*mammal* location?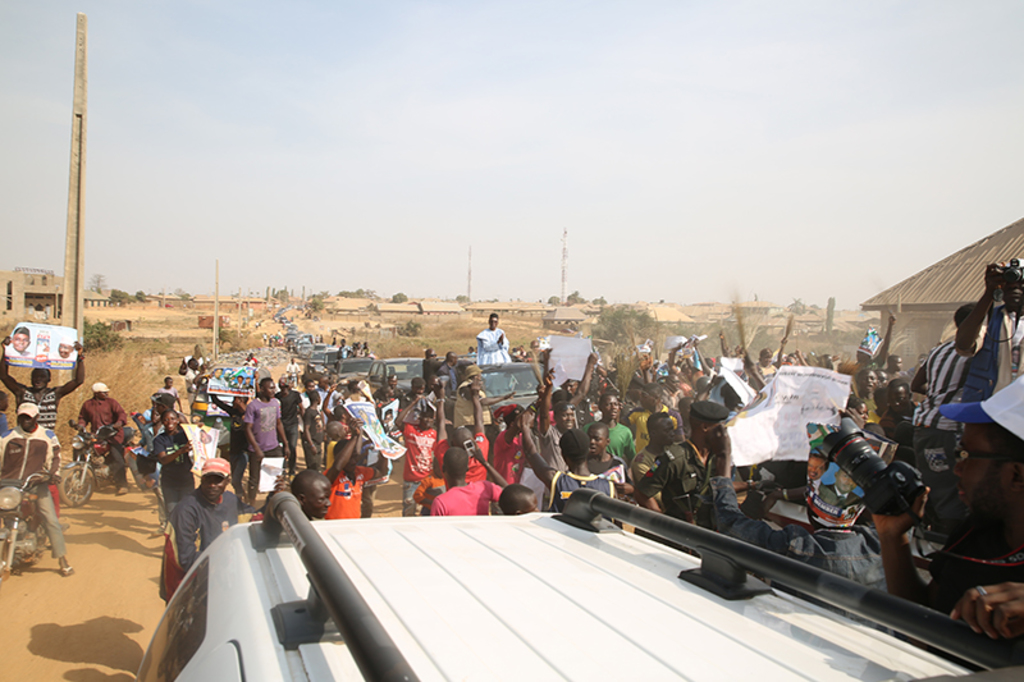
detection(540, 347, 600, 413)
